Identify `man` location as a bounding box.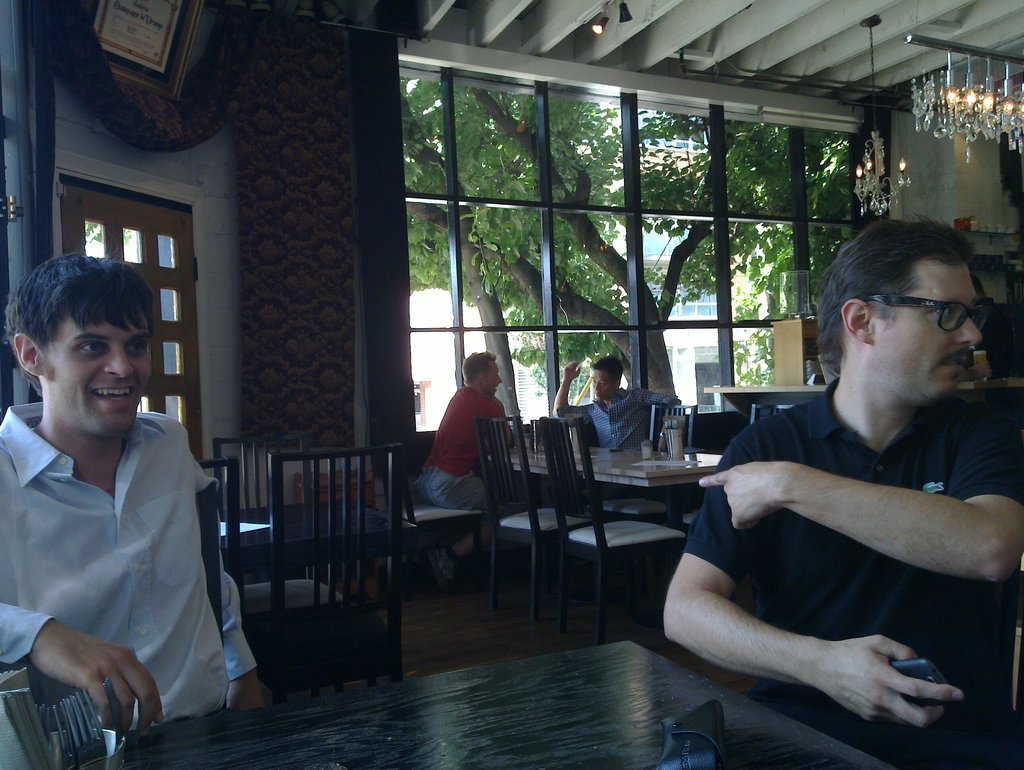
10:273:250:755.
